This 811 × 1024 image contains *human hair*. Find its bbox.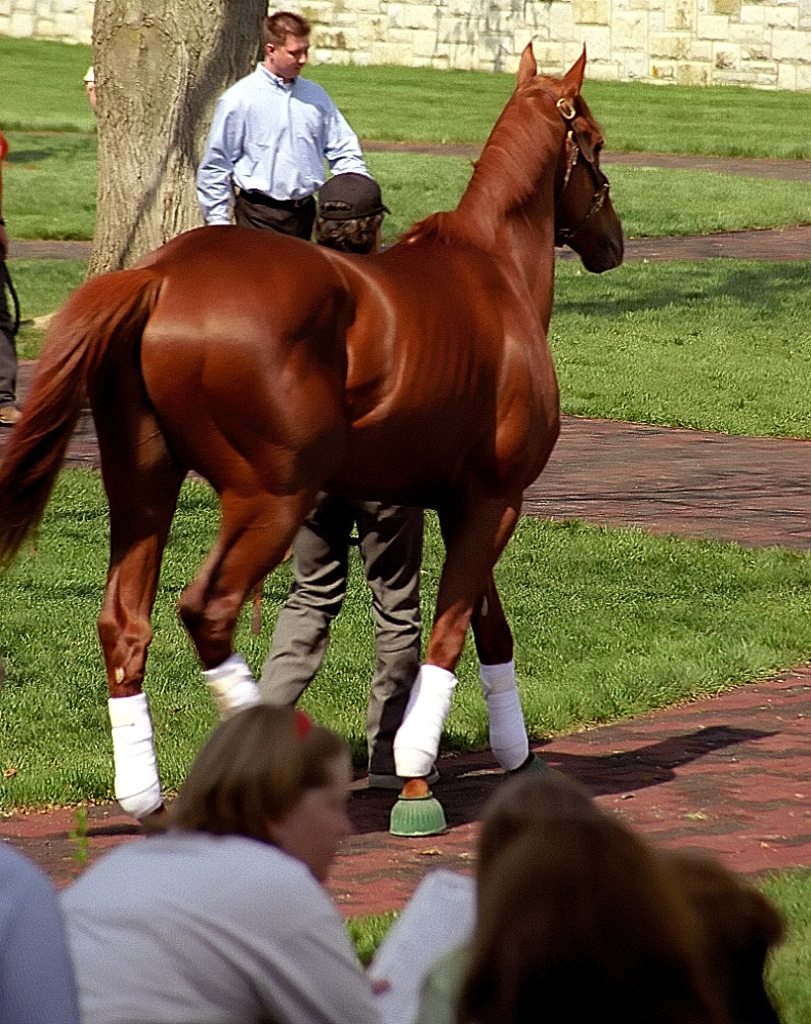
<box>449,812,723,1023</box>.
